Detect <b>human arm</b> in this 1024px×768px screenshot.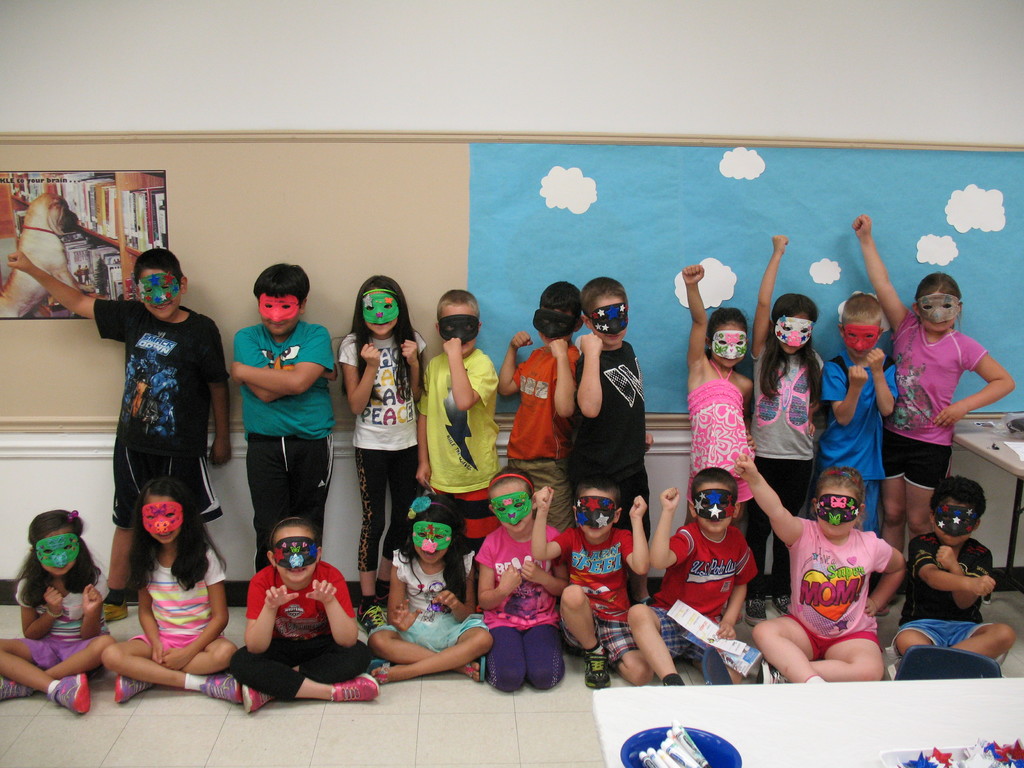
Detection: 474 537 520 616.
